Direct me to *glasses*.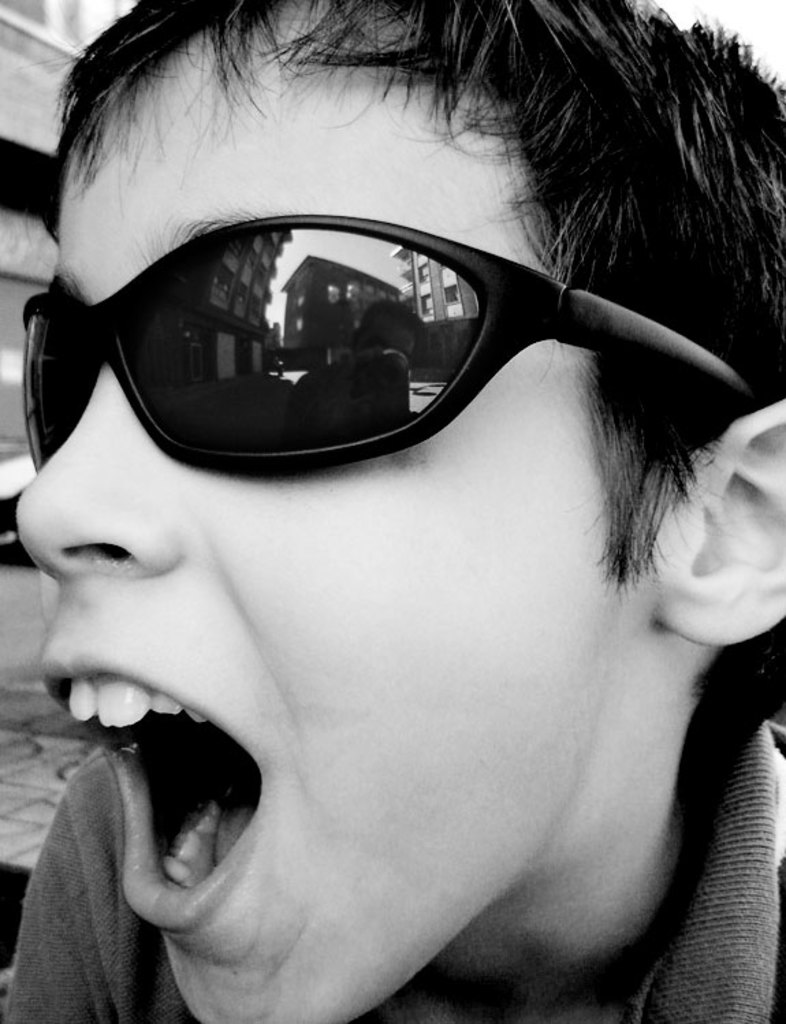
Direction: BBox(18, 208, 760, 480).
